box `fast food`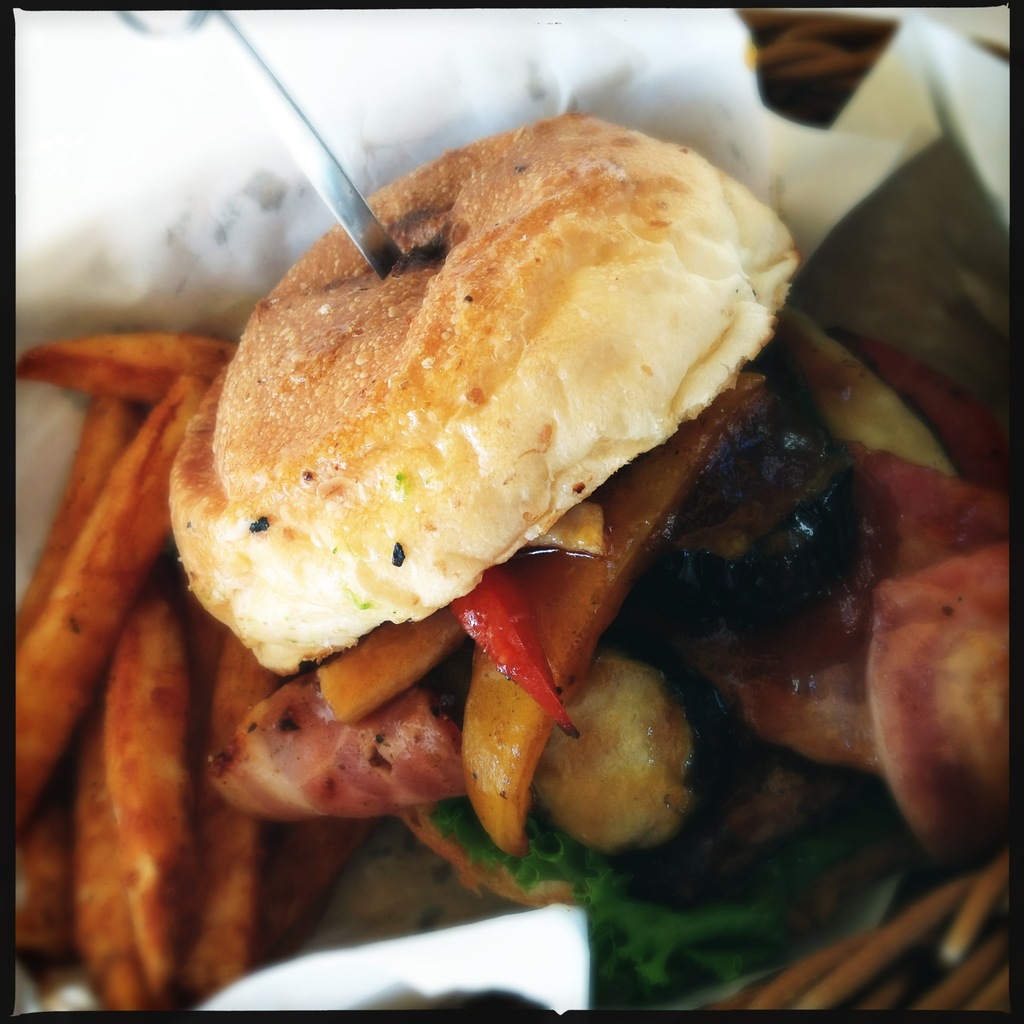
detection(134, 84, 810, 895)
